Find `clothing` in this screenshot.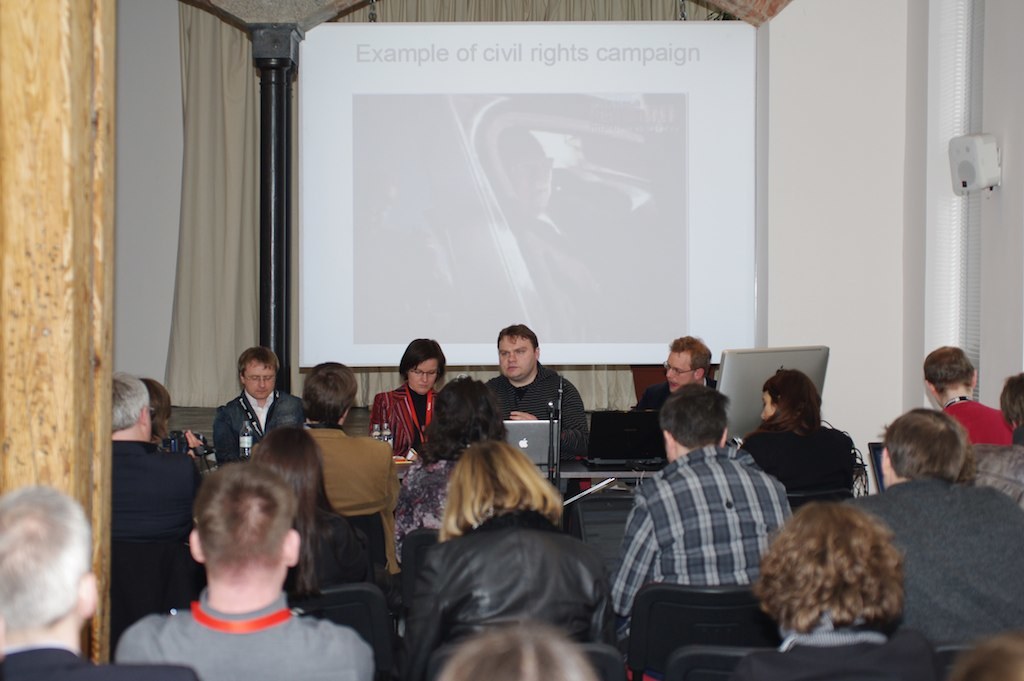
The bounding box for `clothing` is [left=486, top=366, right=589, bottom=454].
